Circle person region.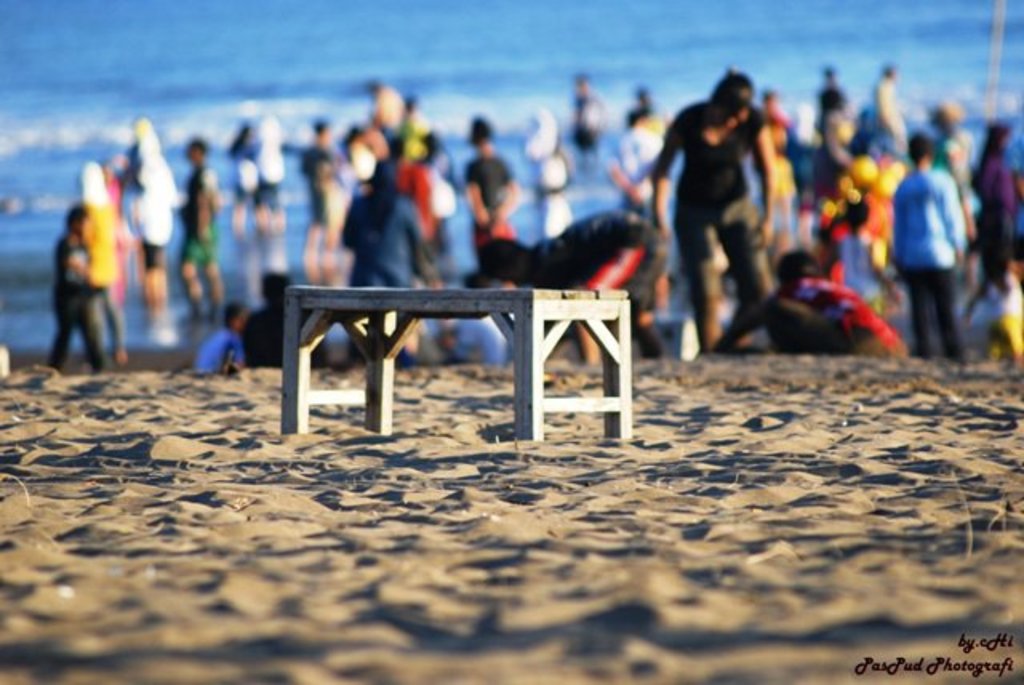
Region: <region>888, 133, 966, 368</region>.
